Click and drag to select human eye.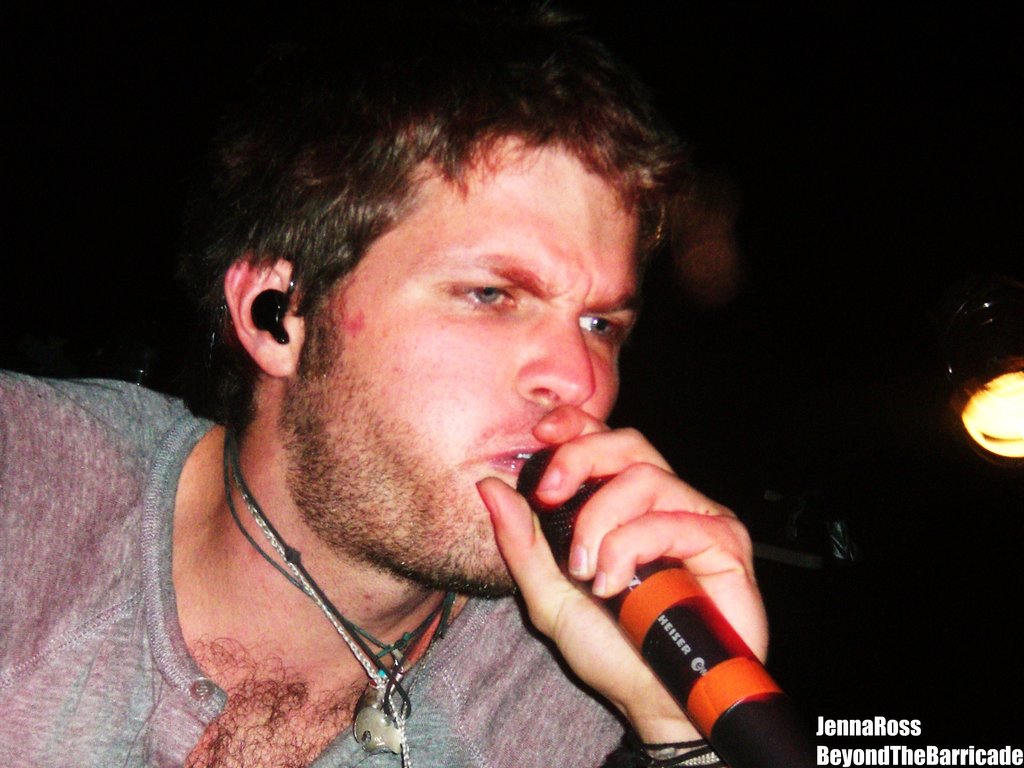
Selection: [x1=576, y1=316, x2=632, y2=346].
